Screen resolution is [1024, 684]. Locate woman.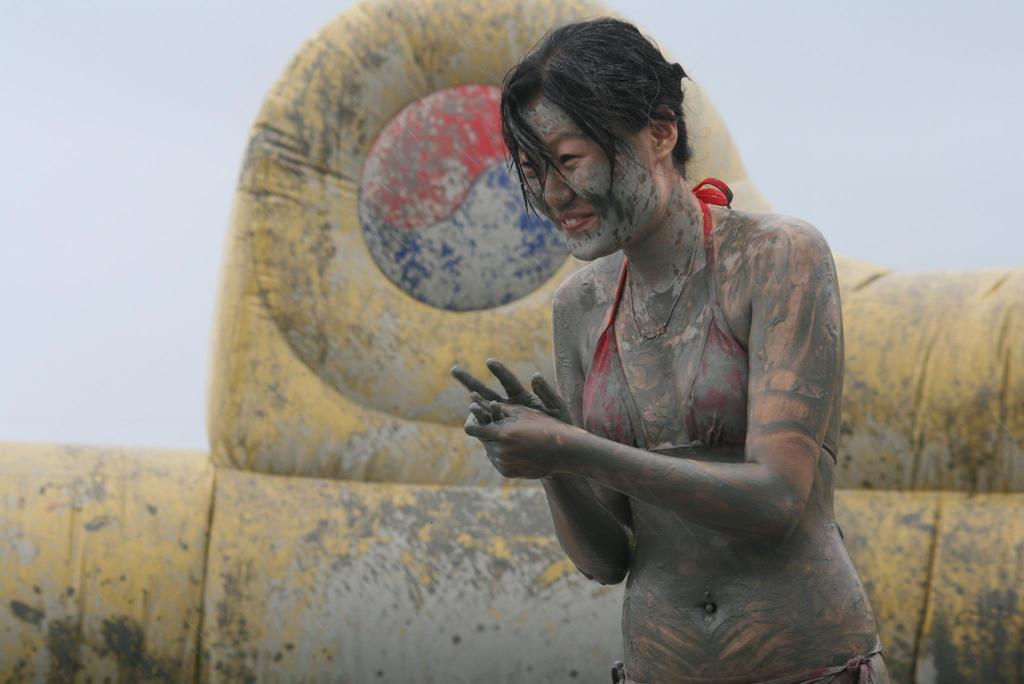
BBox(399, 27, 898, 669).
